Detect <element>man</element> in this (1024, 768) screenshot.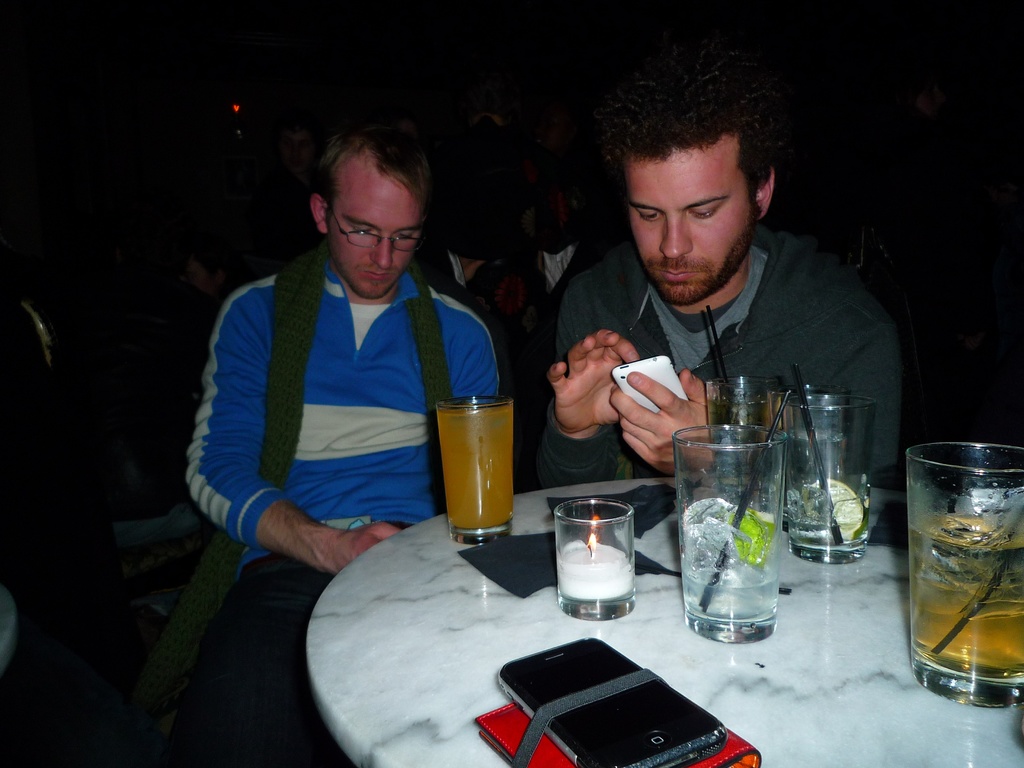
Detection: 534,57,903,479.
